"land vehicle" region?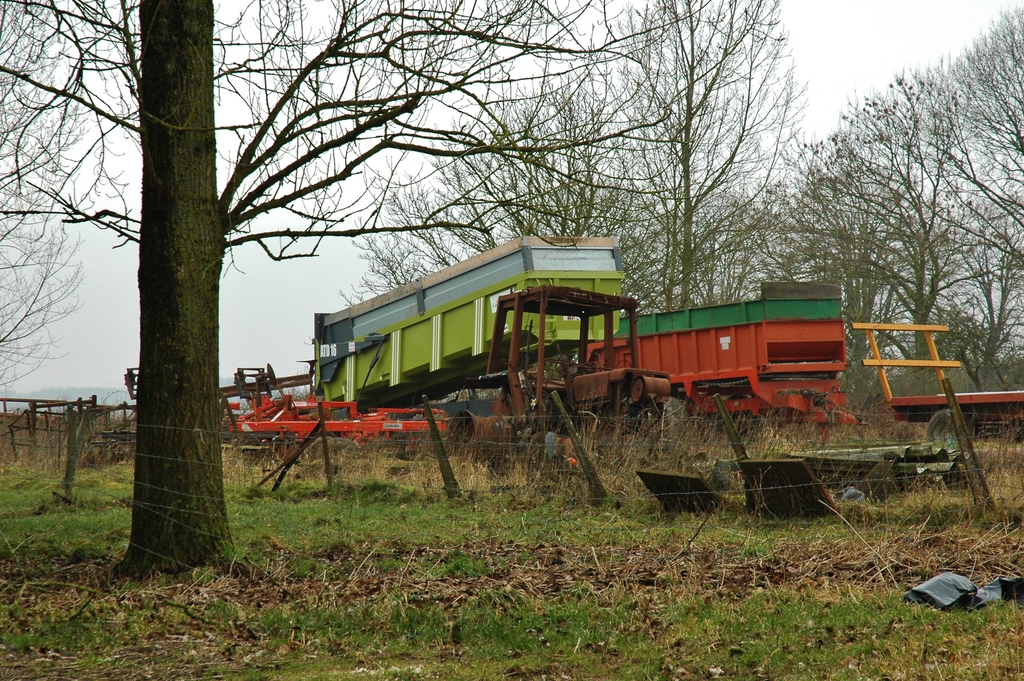
[x1=891, y1=387, x2=1023, y2=443]
